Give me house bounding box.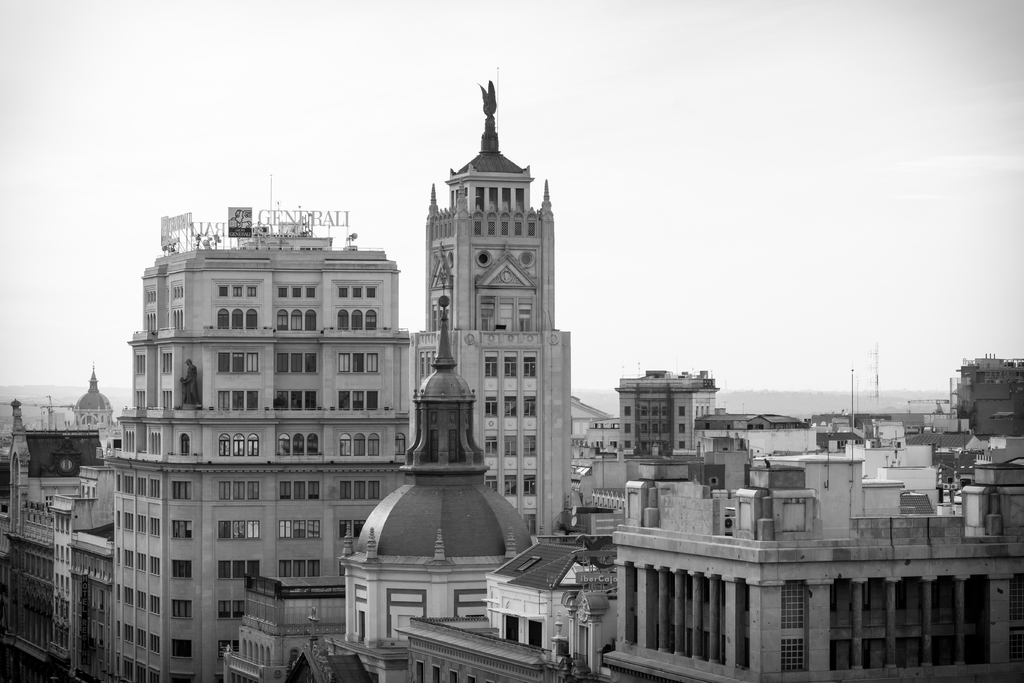
bbox(404, 618, 572, 682).
